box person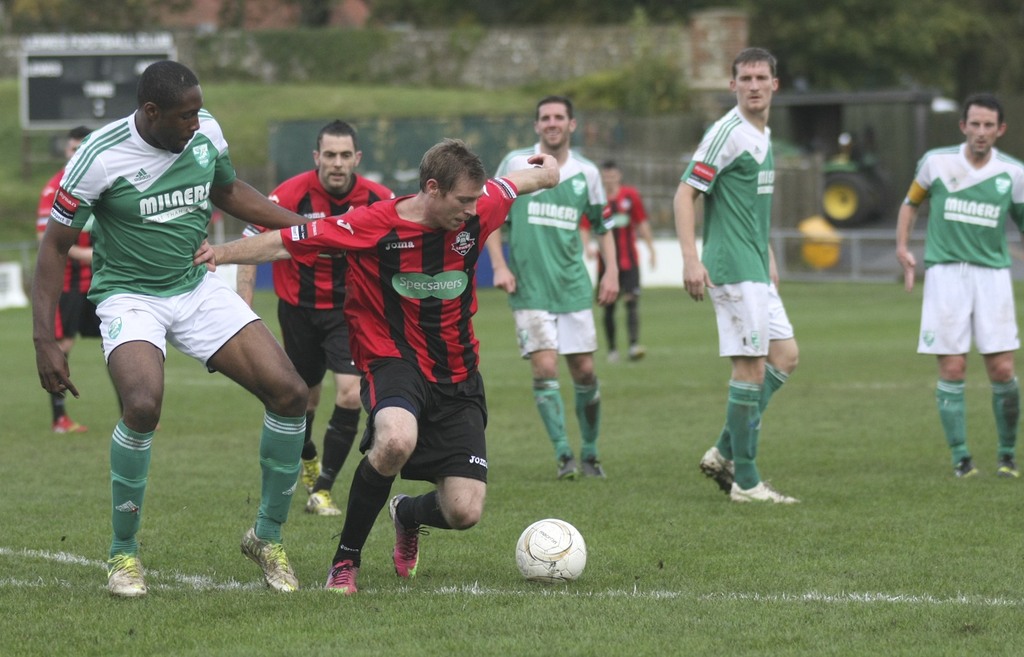
{"left": 573, "top": 157, "right": 660, "bottom": 363}
